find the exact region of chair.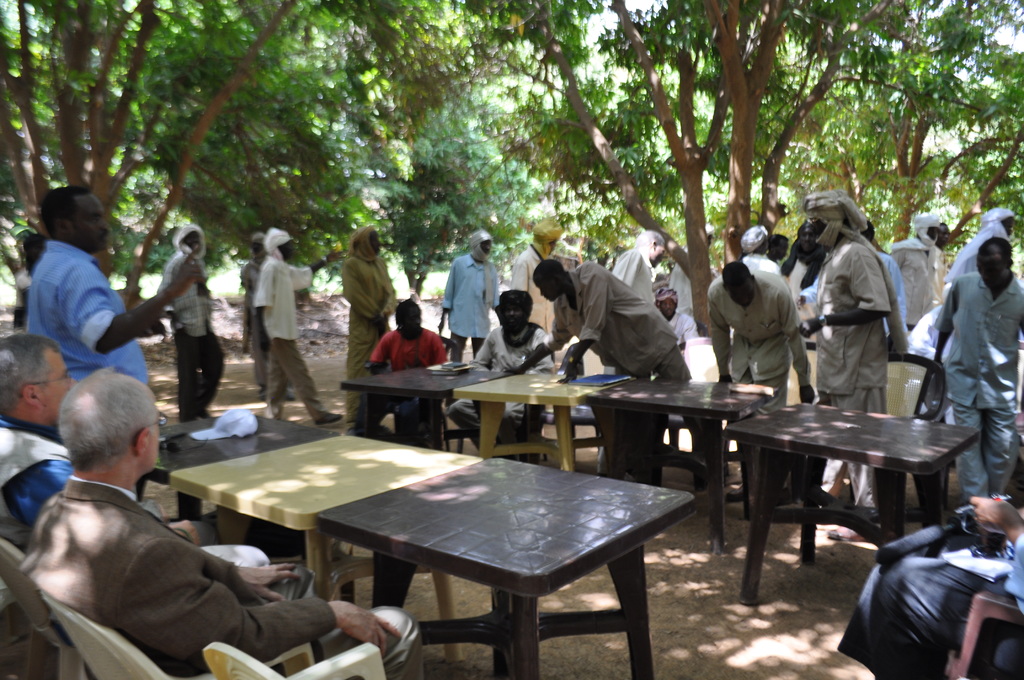
Exact region: bbox=(36, 587, 317, 679).
